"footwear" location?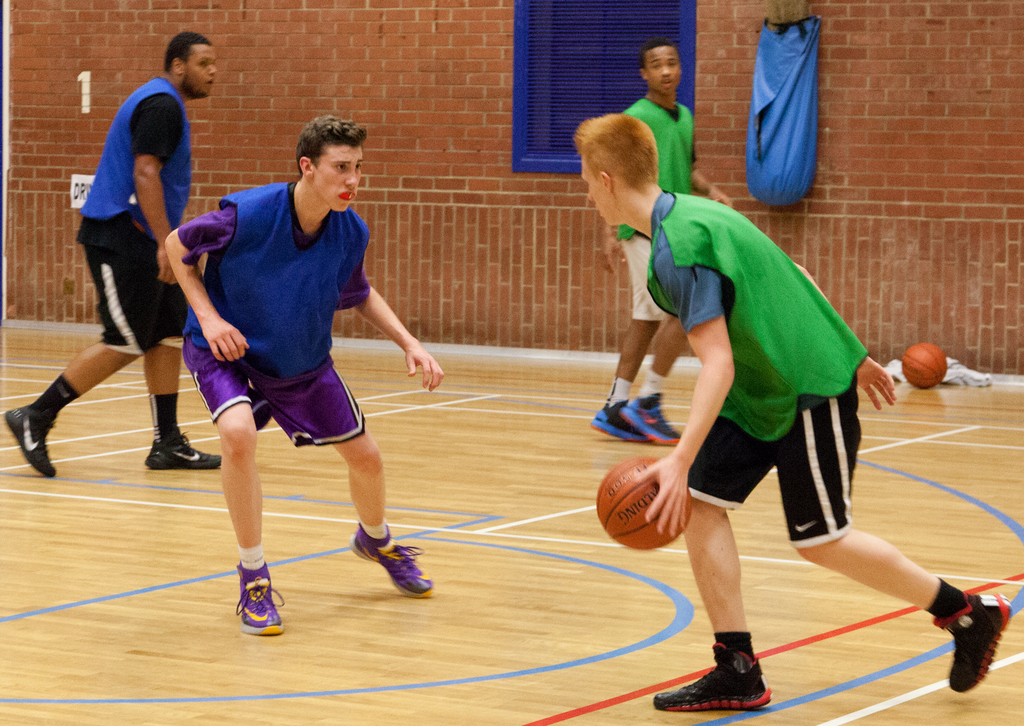
[left=622, top=391, right=684, bottom=441]
